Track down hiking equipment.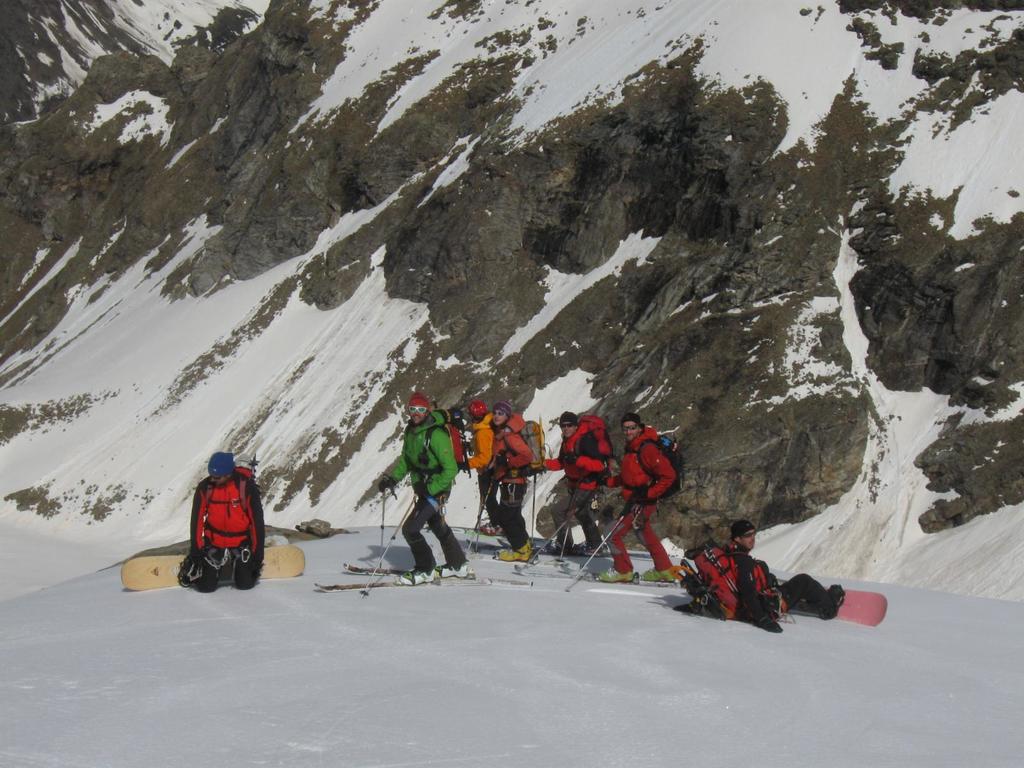
Tracked to box=[464, 397, 490, 420].
